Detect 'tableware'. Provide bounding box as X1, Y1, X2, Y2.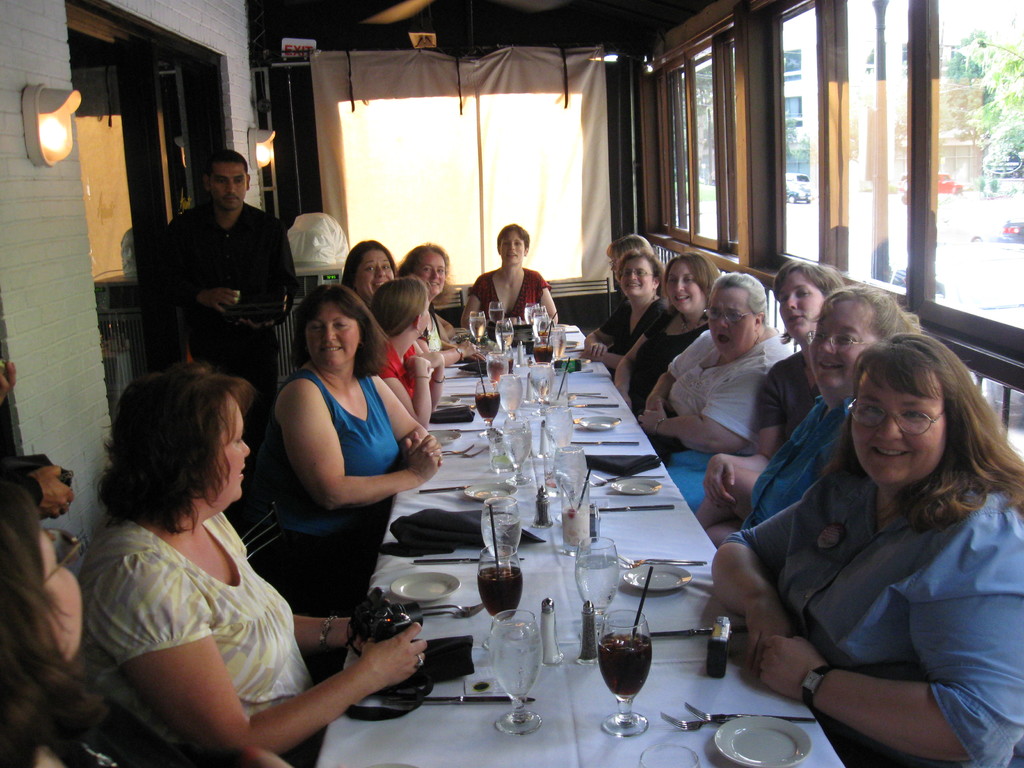
524, 302, 540, 323.
